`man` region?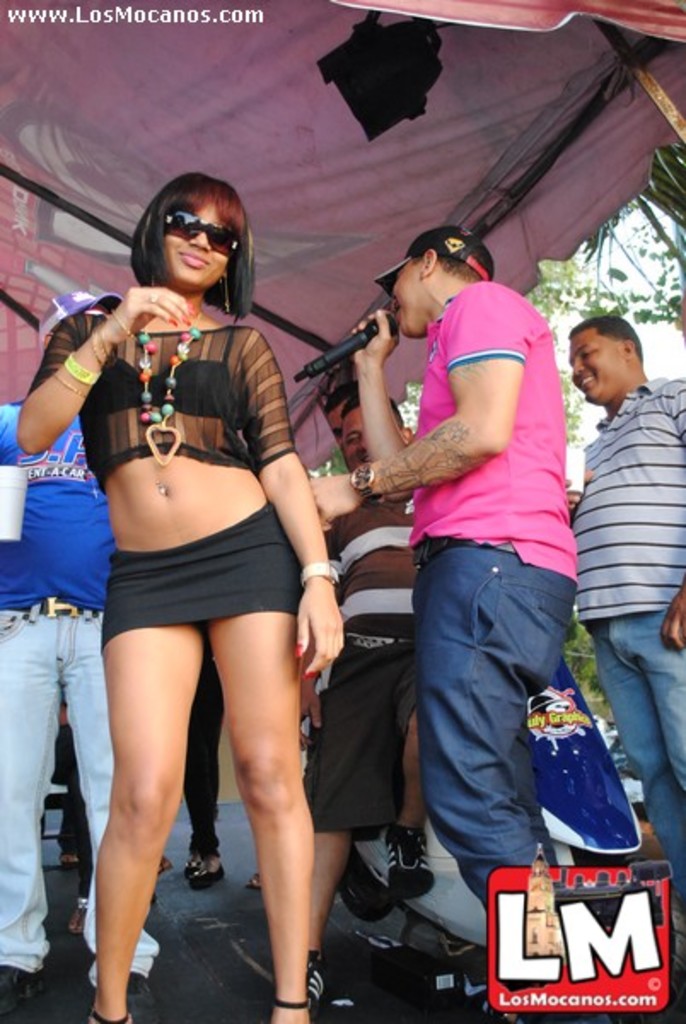
[304,394,430,1017]
